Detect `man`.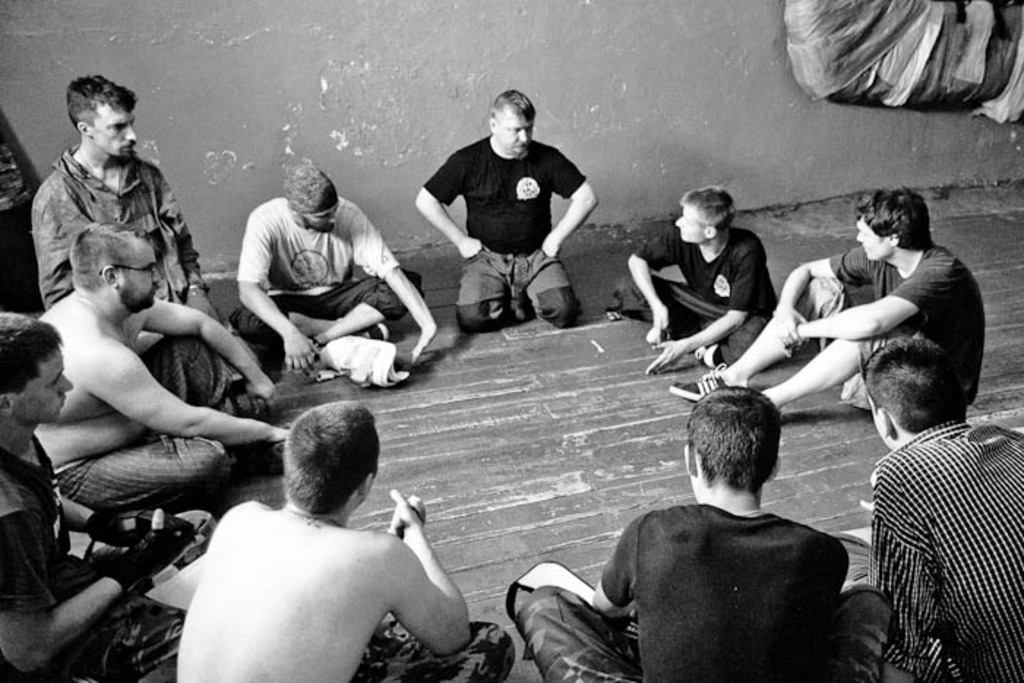
Detected at 26 75 257 369.
